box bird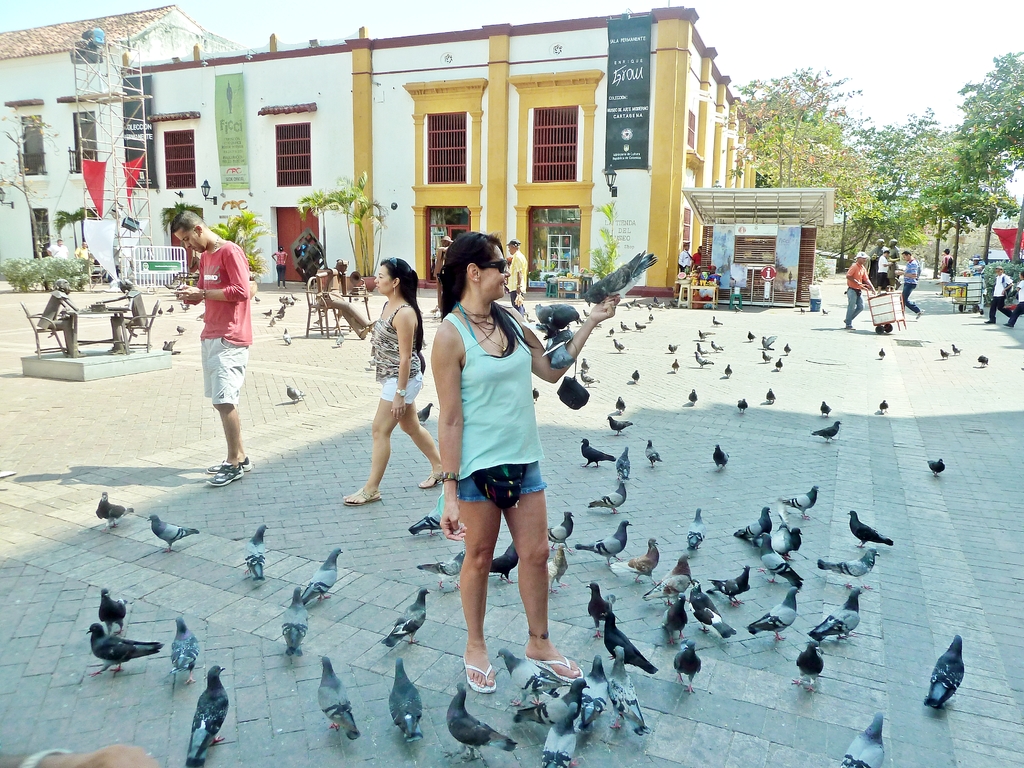
876 395 895 415
